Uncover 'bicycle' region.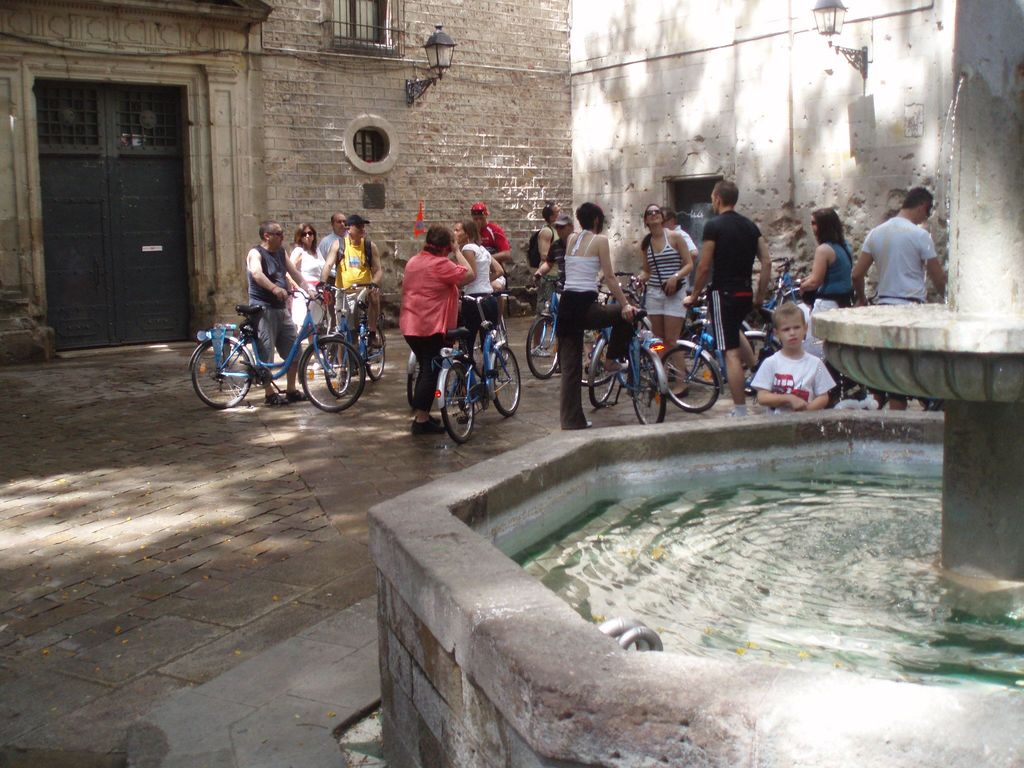
Uncovered: select_region(479, 284, 524, 387).
